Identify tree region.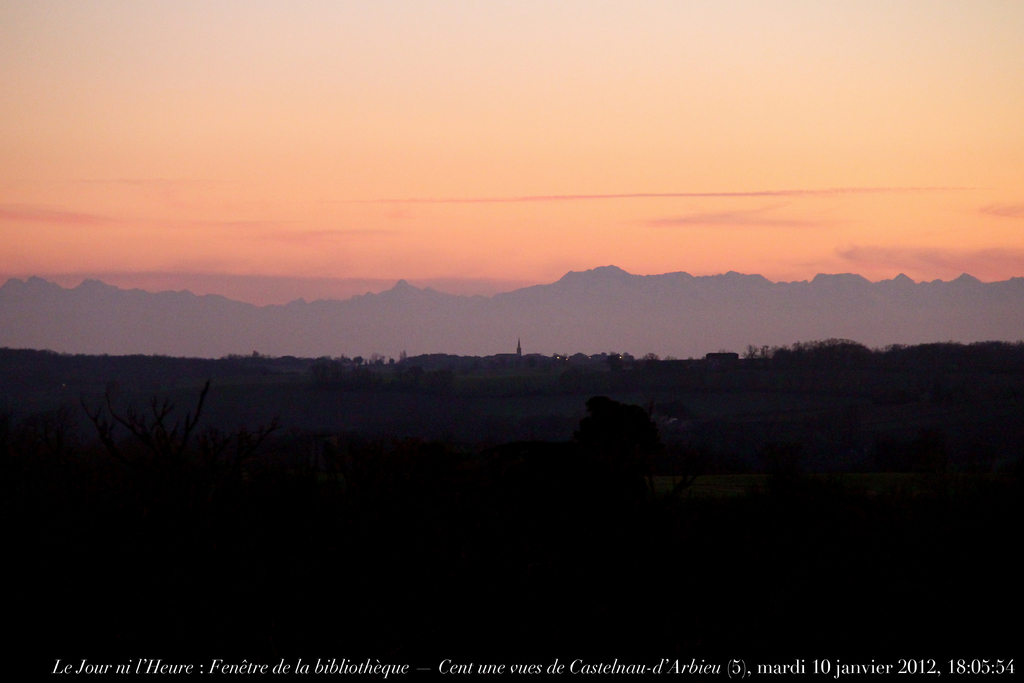
Region: 312/361/325/379.
